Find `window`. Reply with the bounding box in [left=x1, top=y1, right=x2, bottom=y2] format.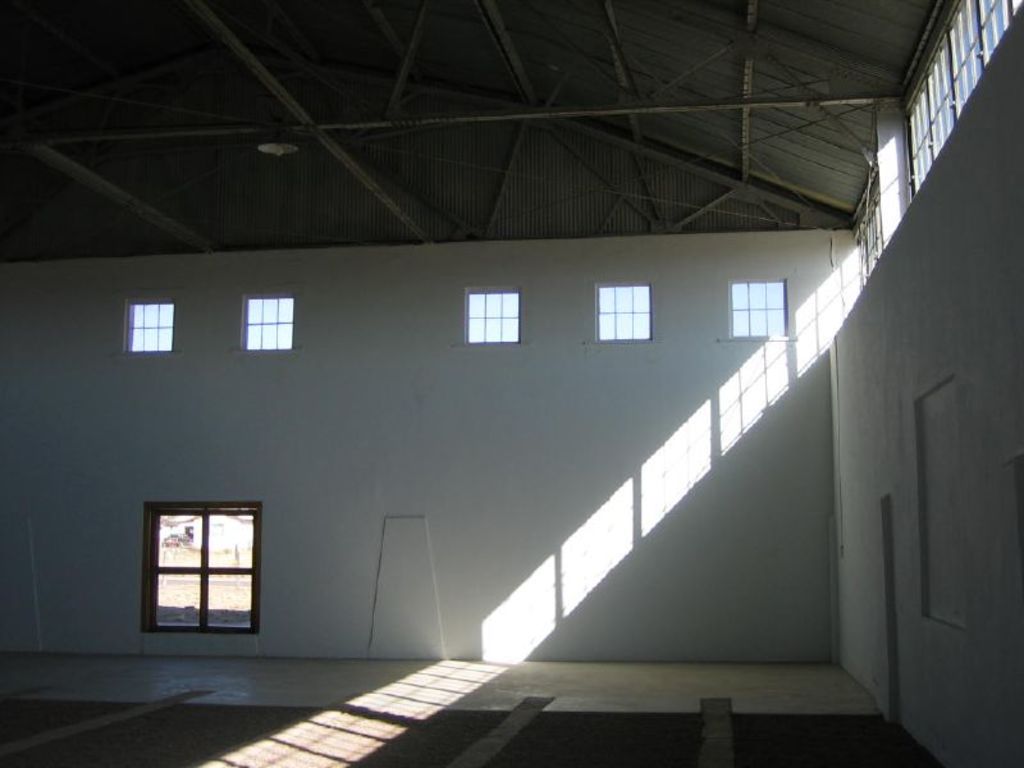
[left=468, top=289, right=520, bottom=344].
